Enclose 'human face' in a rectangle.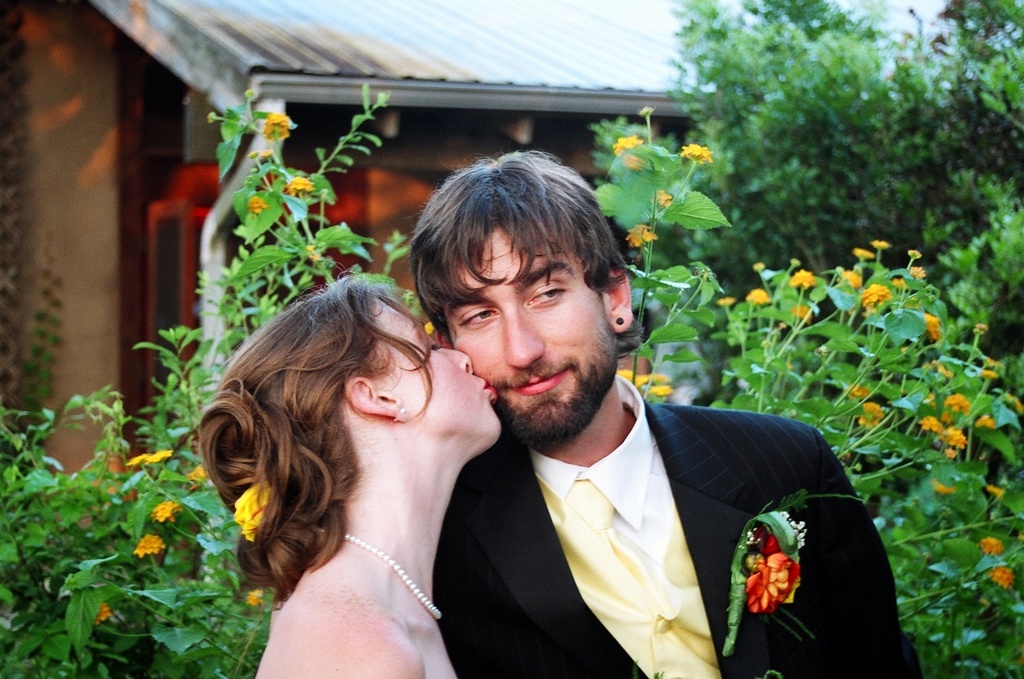
Rect(431, 212, 619, 438).
